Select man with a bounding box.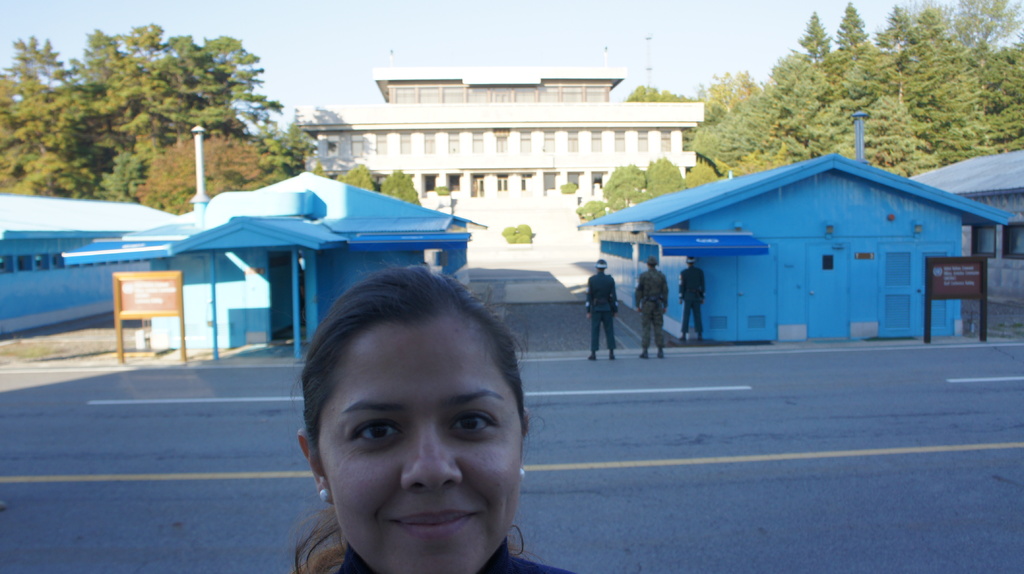
[x1=678, y1=255, x2=707, y2=344].
